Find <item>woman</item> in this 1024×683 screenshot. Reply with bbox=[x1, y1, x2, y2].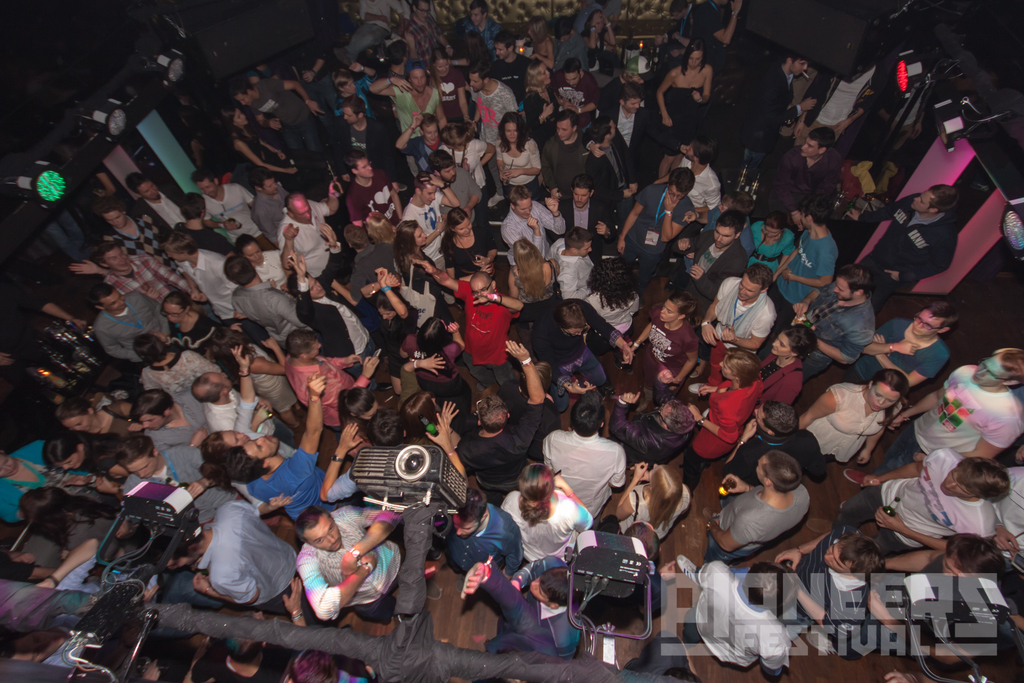
bbox=[607, 458, 689, 547].
